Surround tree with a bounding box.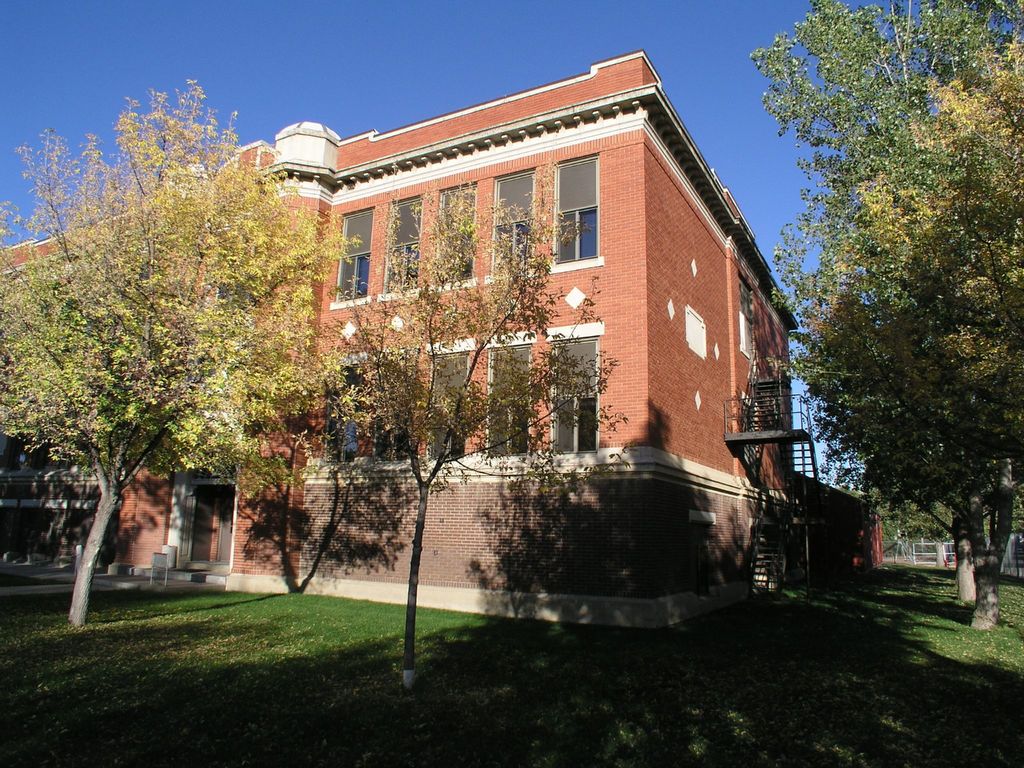
bbox=(0, 84, 351, 627).
